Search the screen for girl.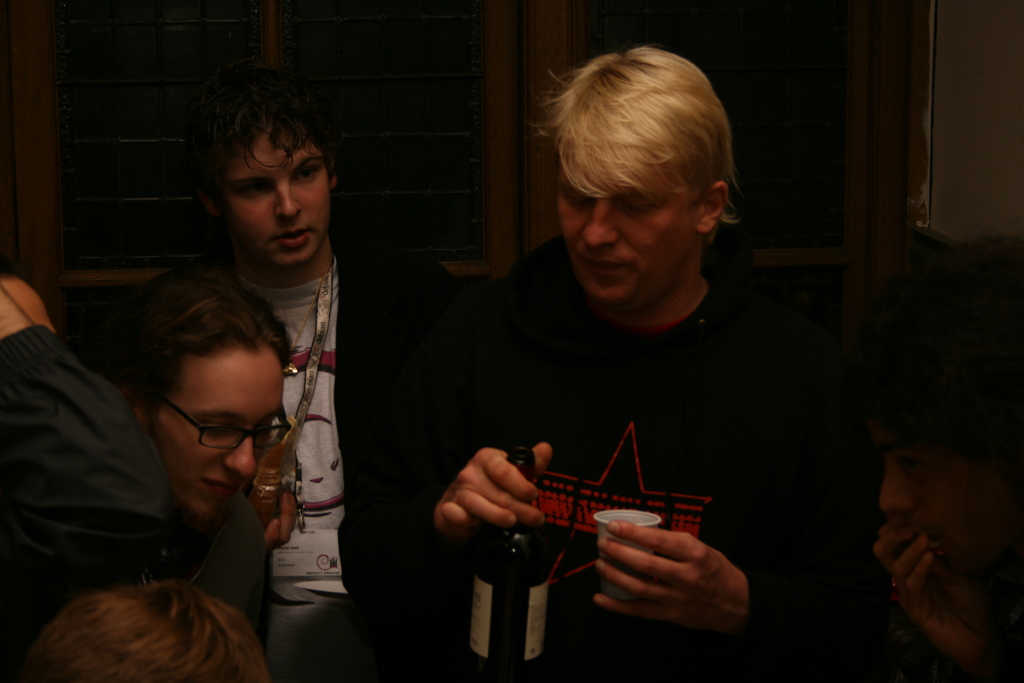
Found at pyautogui.locateOnScreen(2, 268, 300, 652).
